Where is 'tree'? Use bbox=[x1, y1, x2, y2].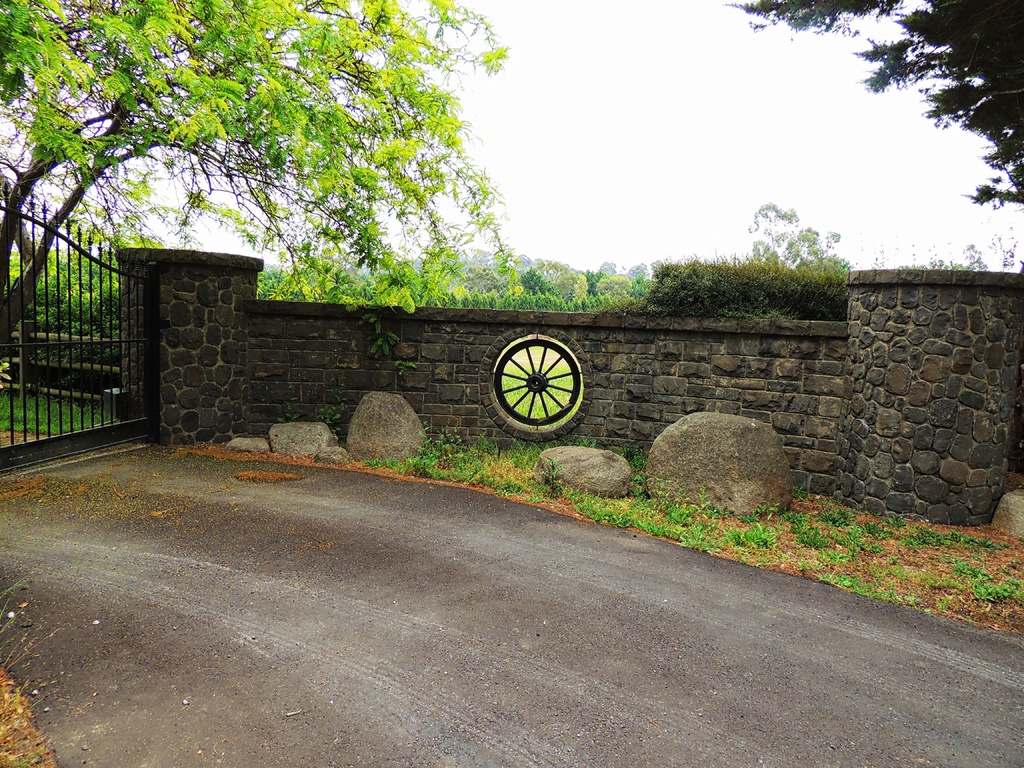
bbox=[531, 253, 650, 333].
